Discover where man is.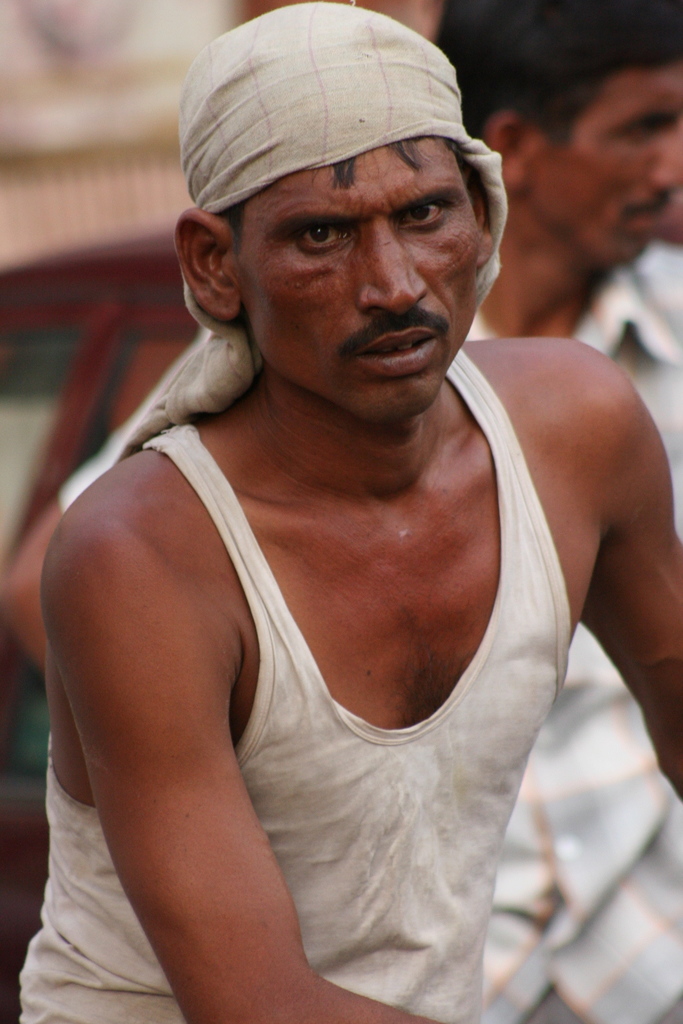
Discovered at Rect(0, 0, 682, 1016).
